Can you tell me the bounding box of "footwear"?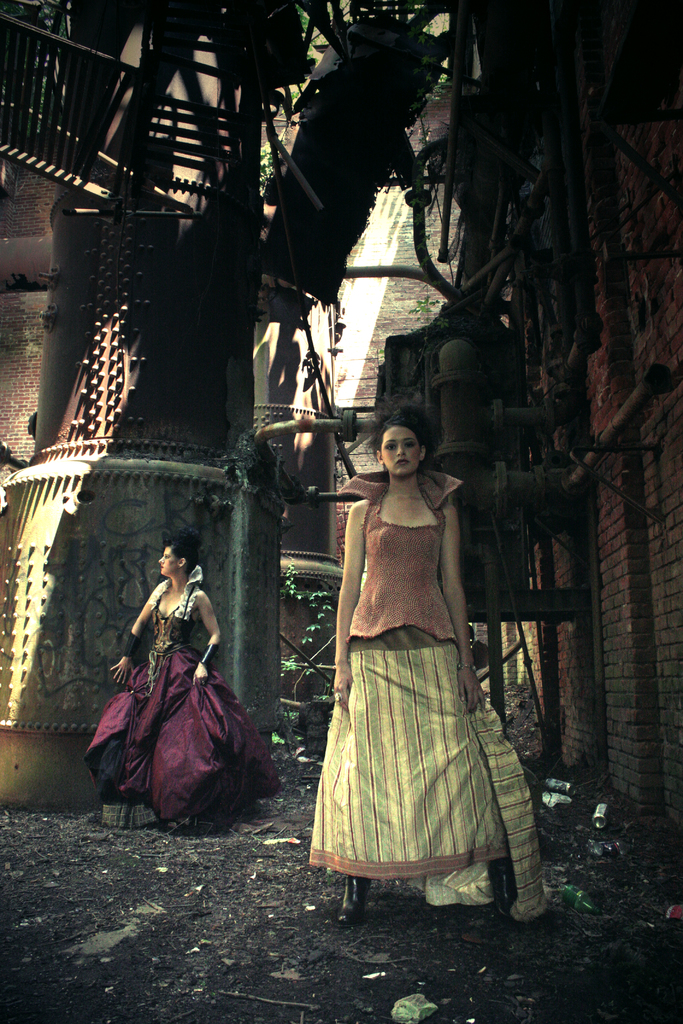
x1=490, y1=855, x2=512, y2=909.
